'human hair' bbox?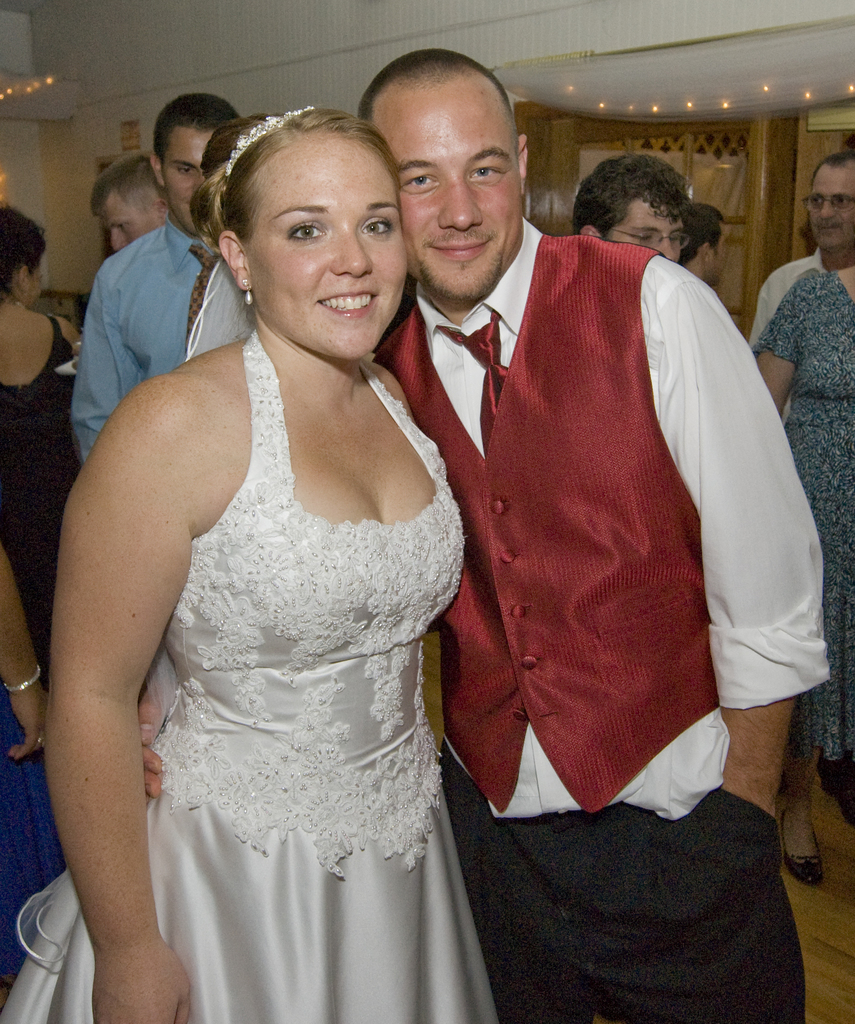
detection(0, 200, 47, 292)
